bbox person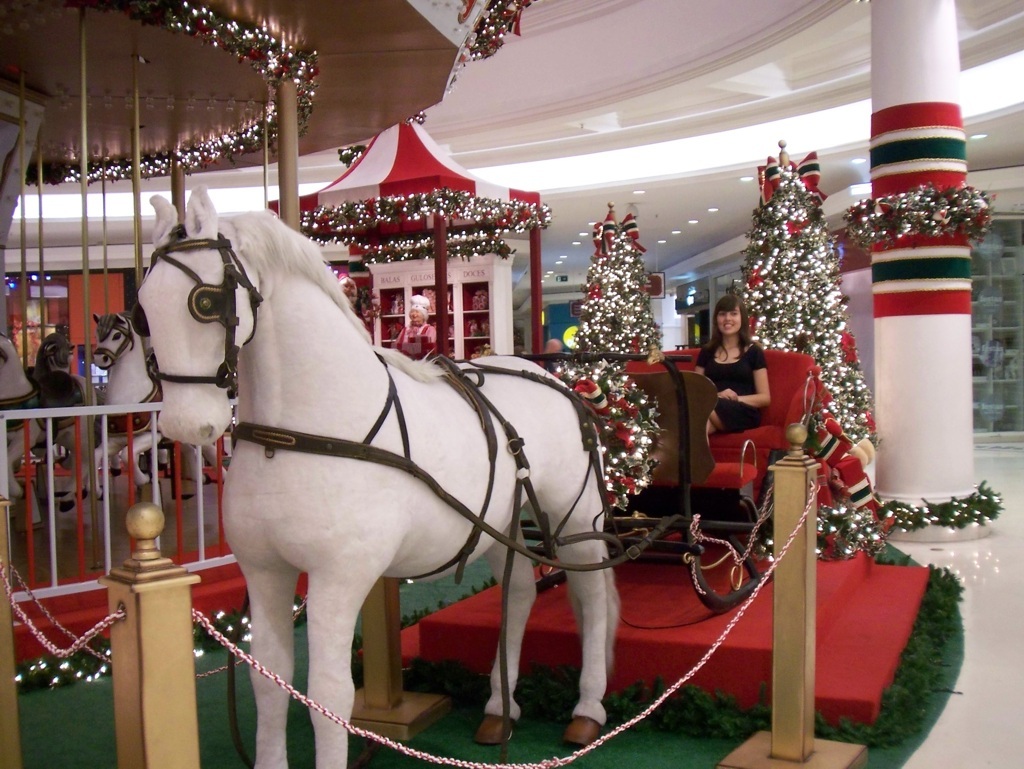
crop(395, 294, 436, 363)
